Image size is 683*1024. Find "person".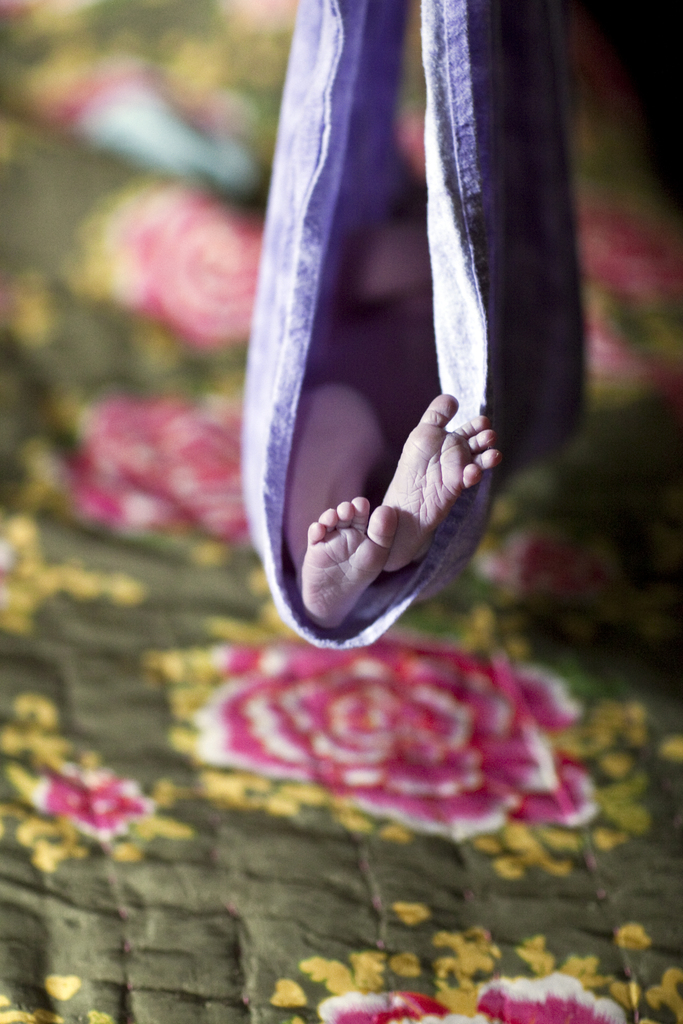
[x1=297, y1=195, x2=502, y2=634].
